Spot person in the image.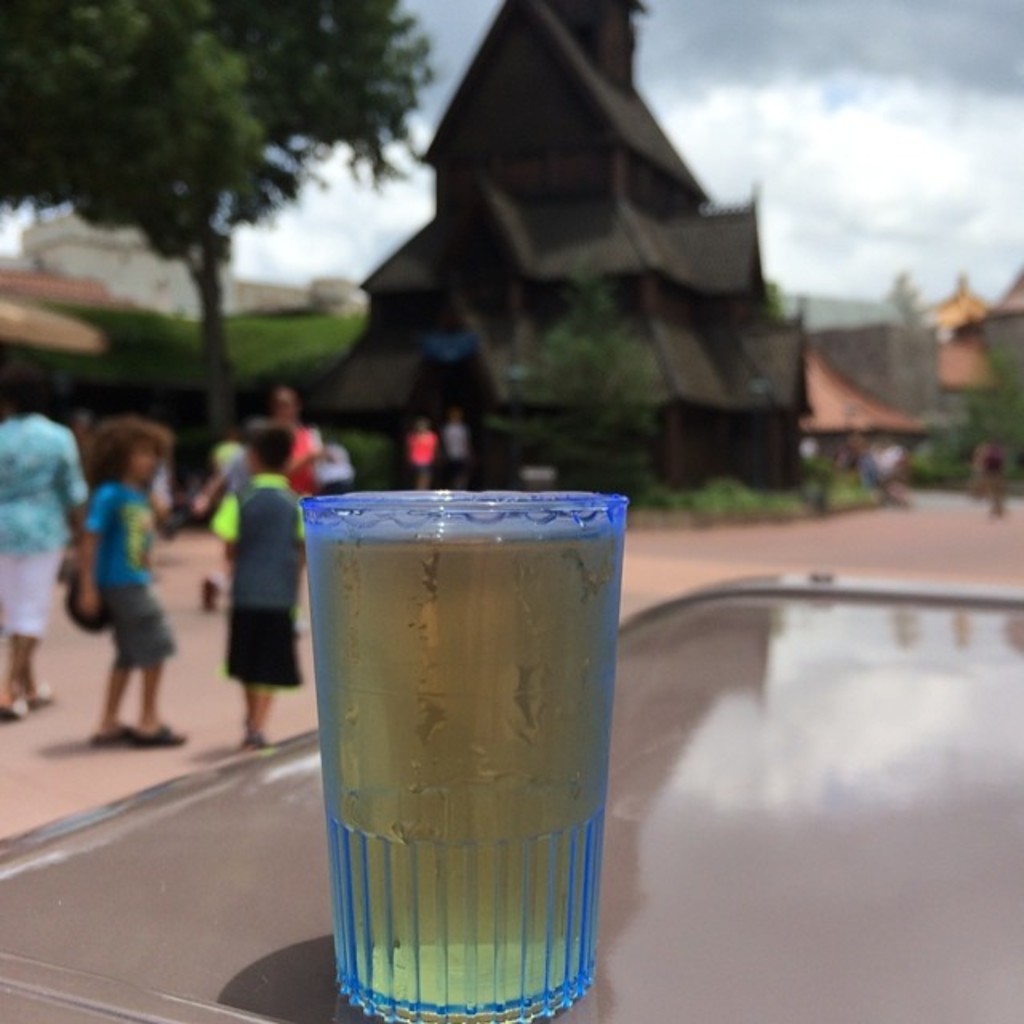
person found at 202,426,243,606.
